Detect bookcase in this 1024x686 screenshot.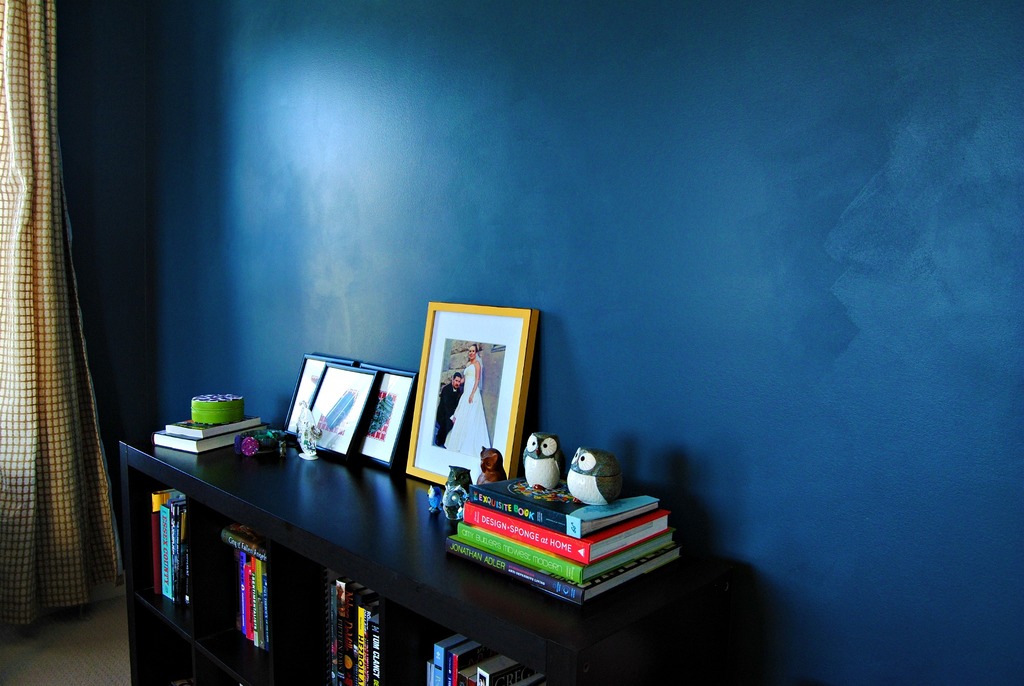
Detection: (x1=58, y1=352, x2=696, y2=684).
